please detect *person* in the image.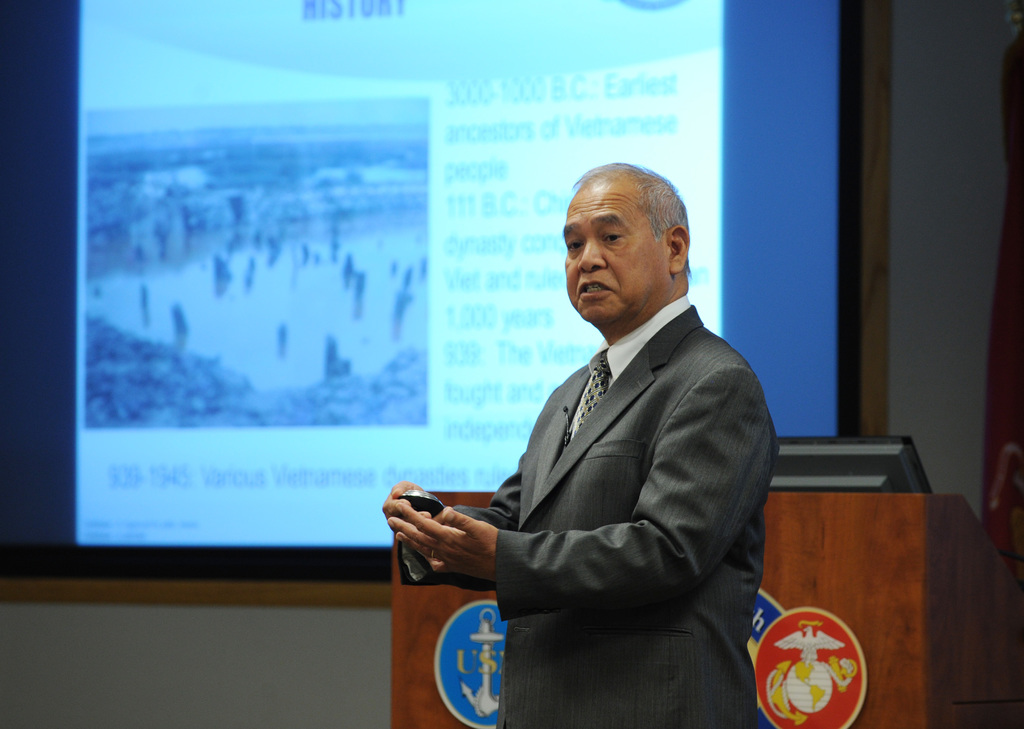
{"x1": 403, "y1": 158, "x2": 771, "y2": 715}.
